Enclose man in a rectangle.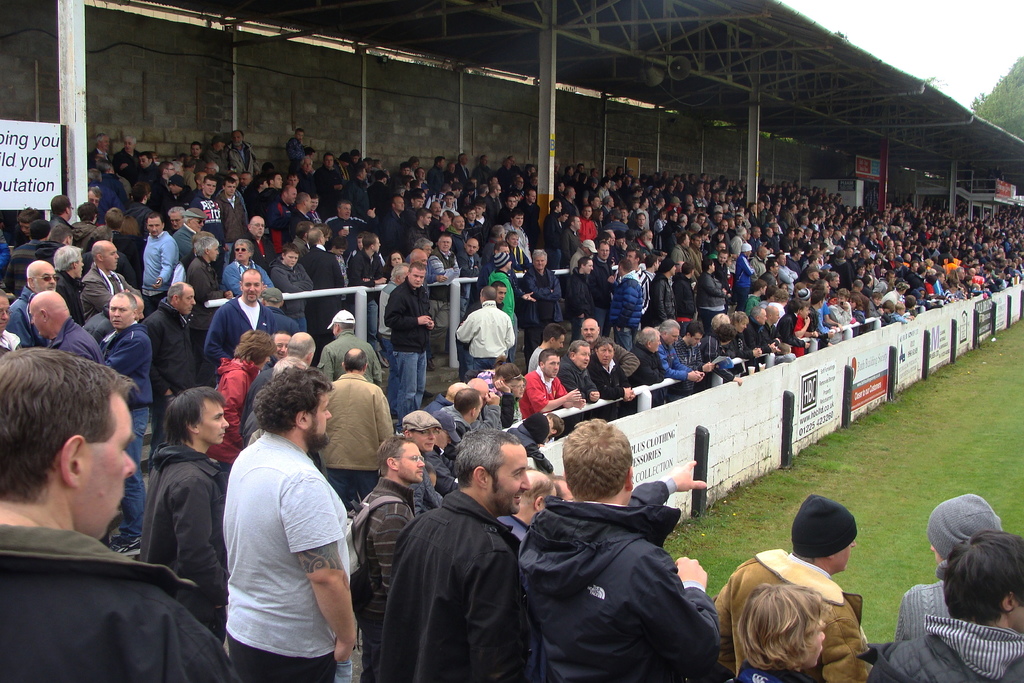
<bbox>219, 362, 353, 682</bbox>.
